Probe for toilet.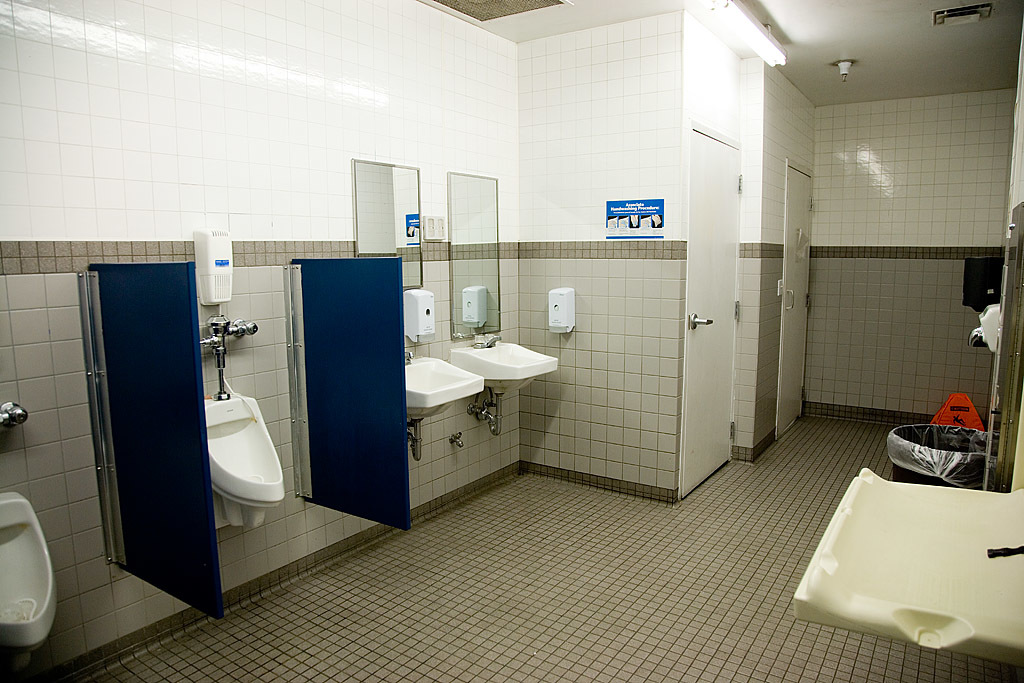
Probe result: l=0, t=488, r=58, b=647.
